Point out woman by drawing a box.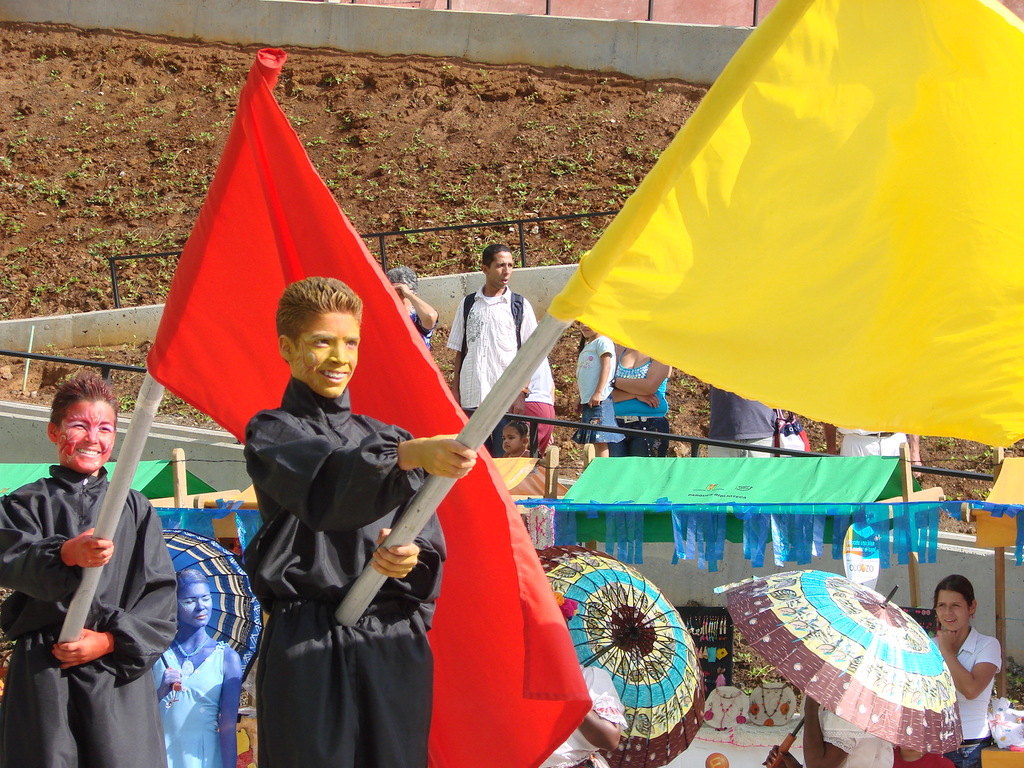
pyautogui.locateOnScreen(765, 688, 887, 767).
